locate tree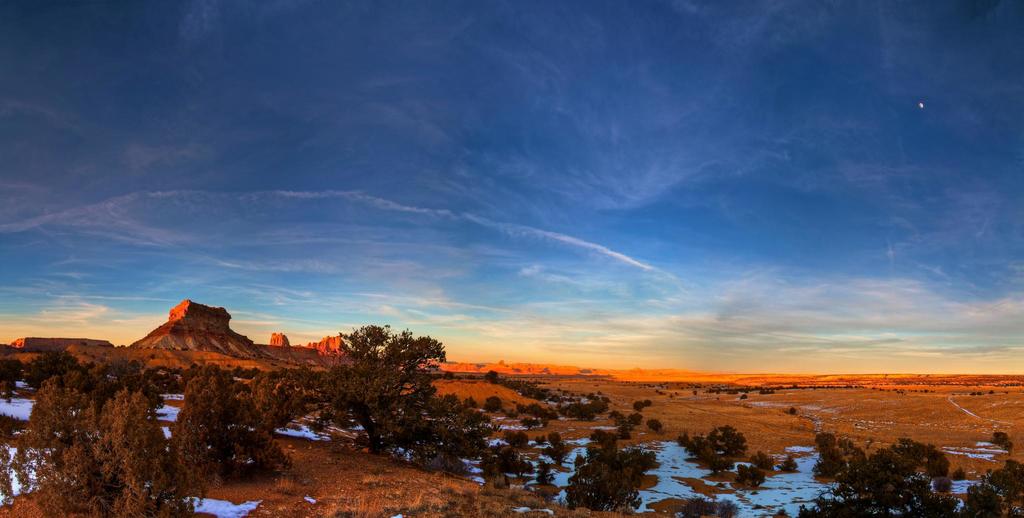
684:494:740:515
